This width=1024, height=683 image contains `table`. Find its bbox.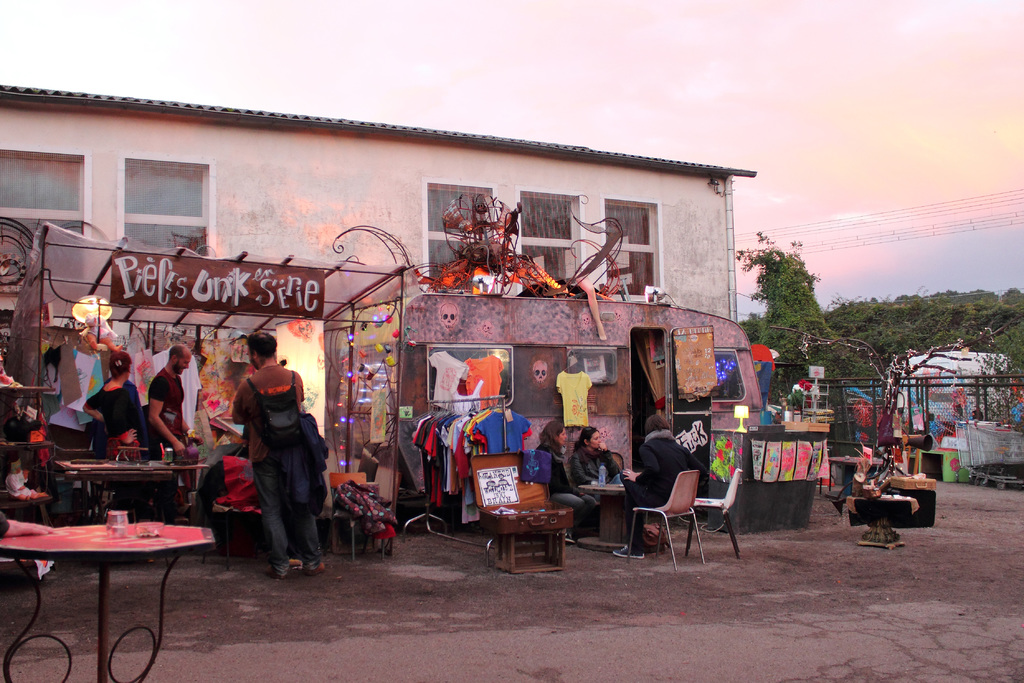
(x1=50, y1=443, x2=175, y2=501).
